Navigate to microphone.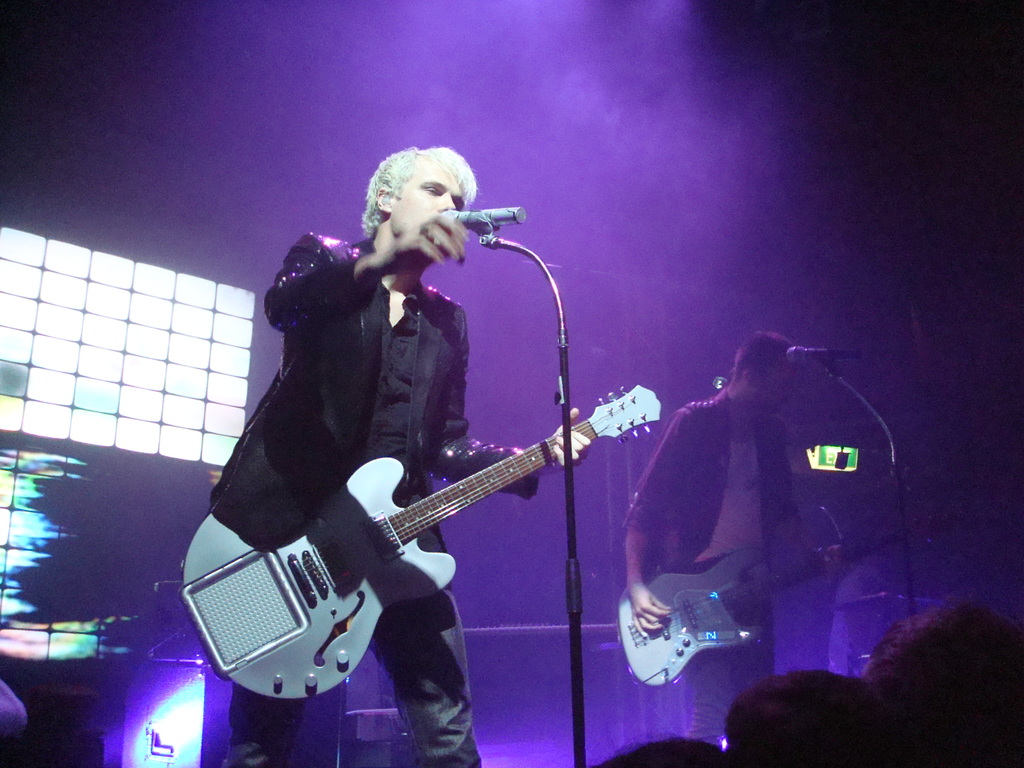
Navigation target: box(438, 206, 528, 232).
